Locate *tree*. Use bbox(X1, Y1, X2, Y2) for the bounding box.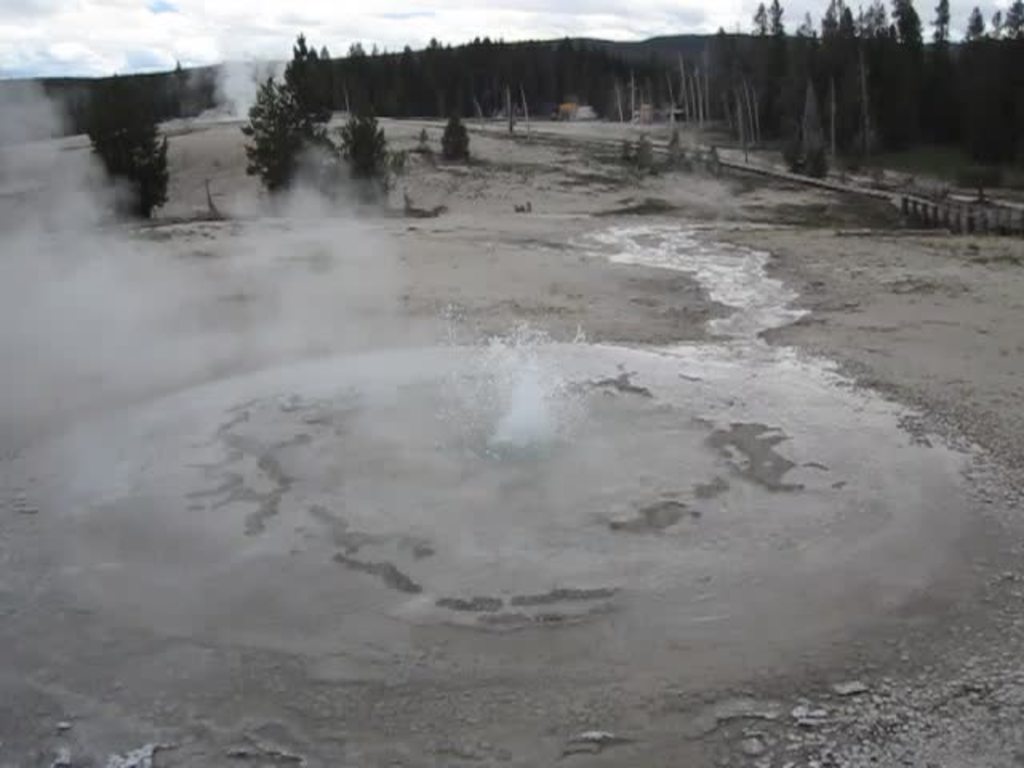
bbox(80, 86, 171, 227).
